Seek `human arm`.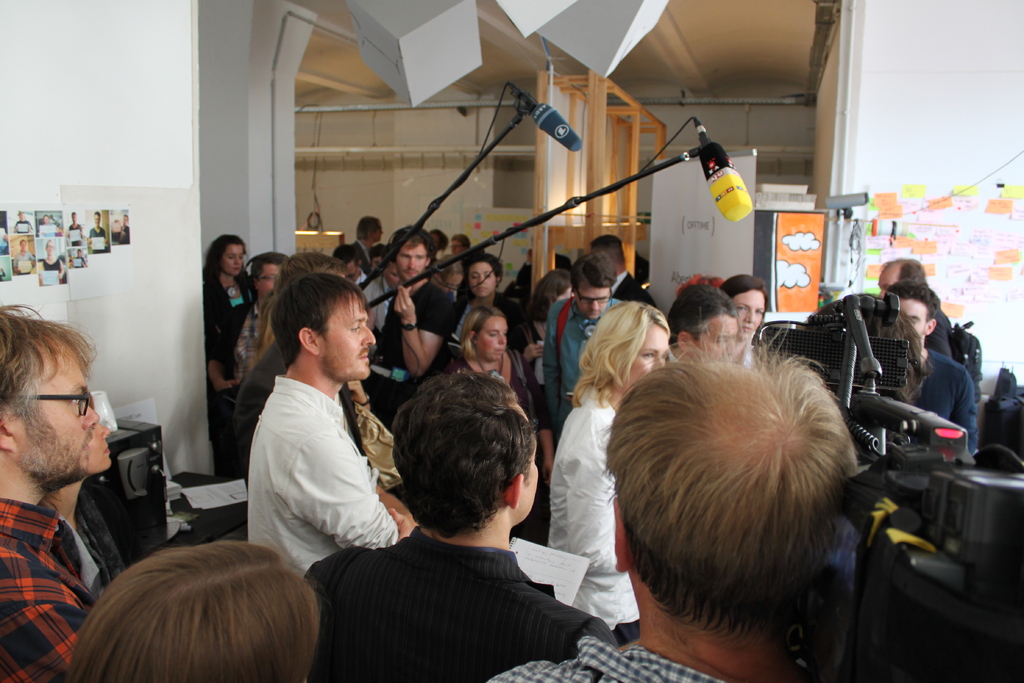
bbox(956, 373, 982, 460).
